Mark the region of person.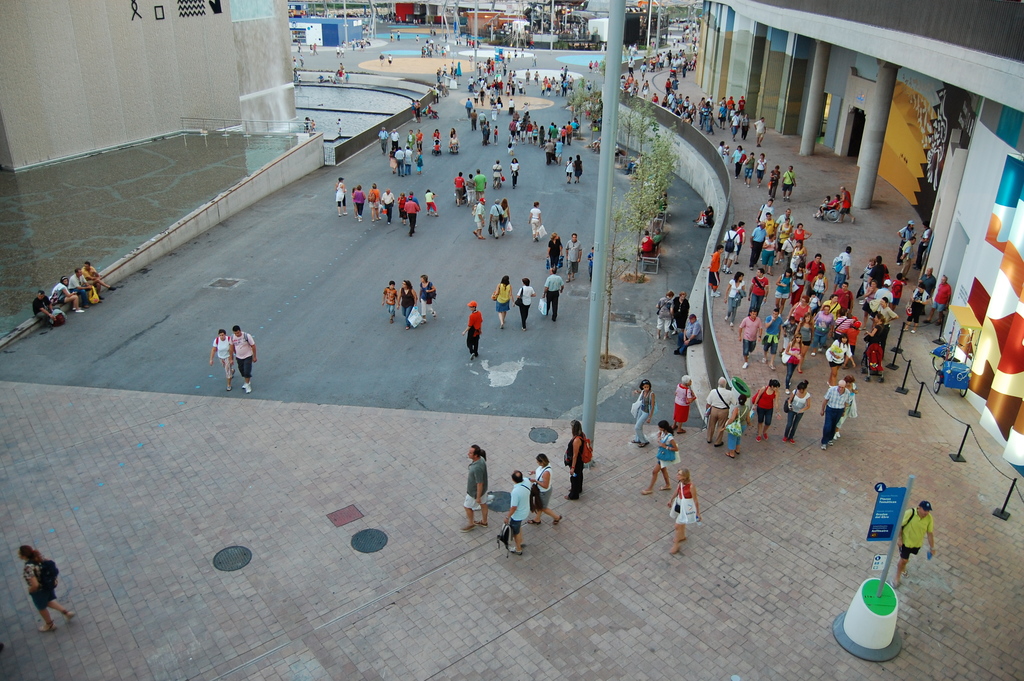
Region: pyautogui.locateOnScreen(518, 125, 532, 145).
